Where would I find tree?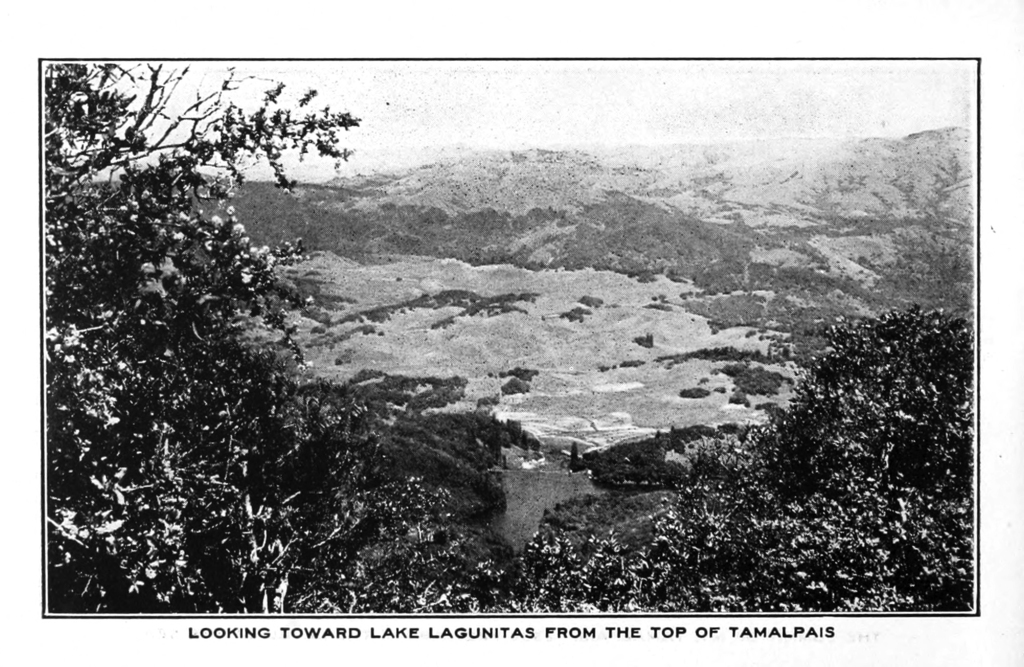
At [504, 303, 977, 615].
